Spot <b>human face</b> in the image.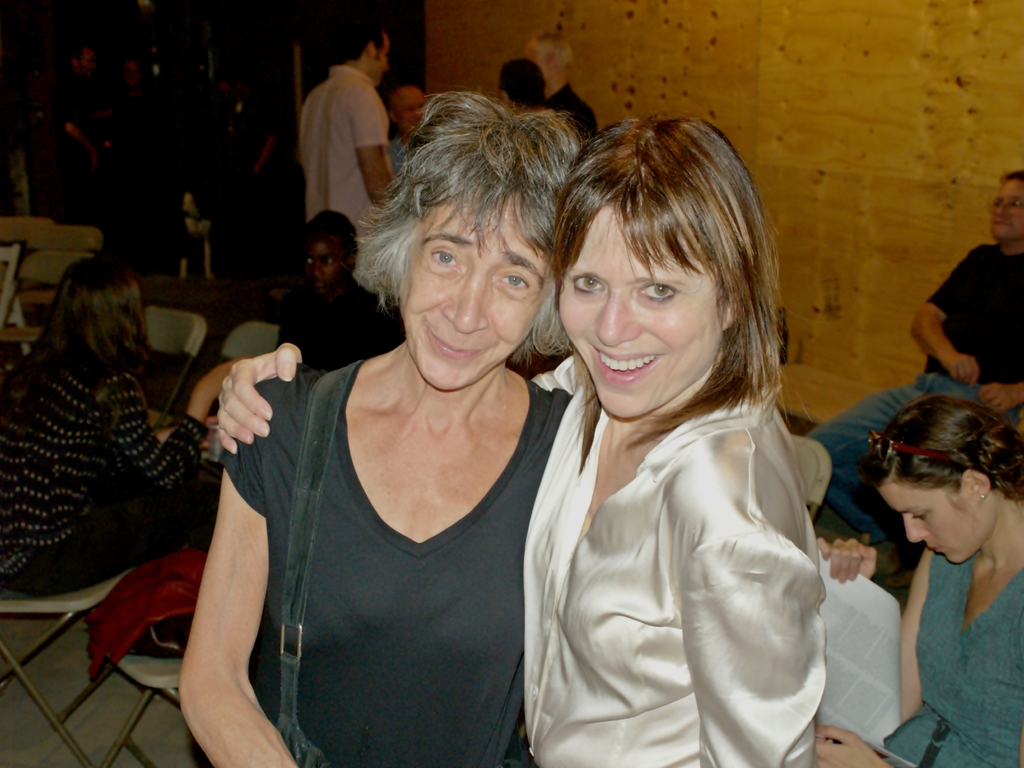
<b>human face</b> found at <box>299,238,346,297</box>.
